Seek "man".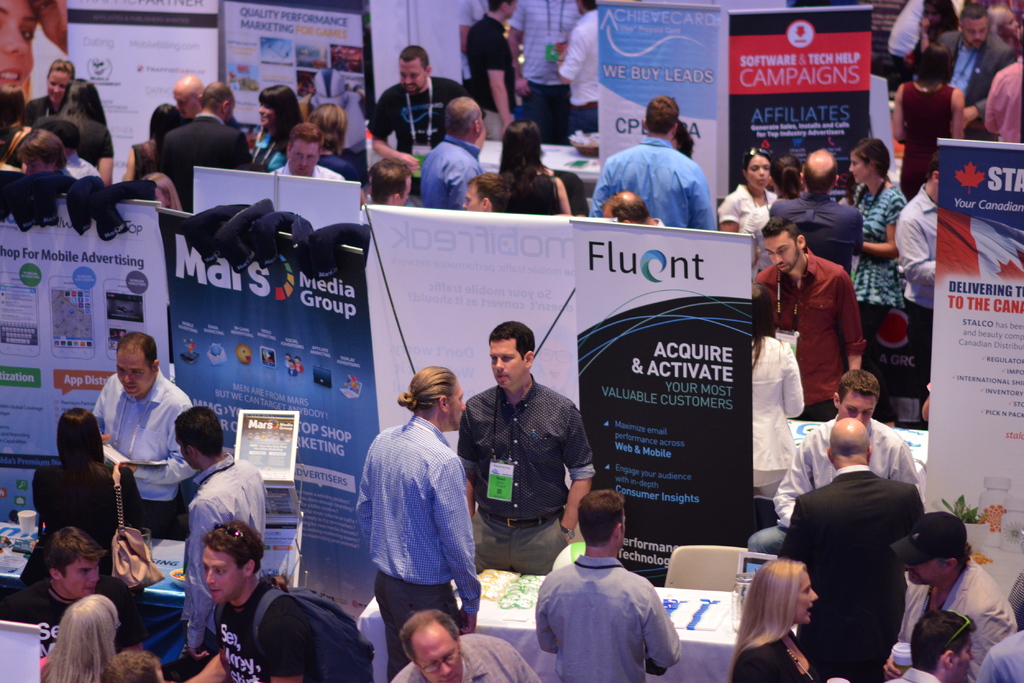
l=460, t=172, r=512, b=213.
